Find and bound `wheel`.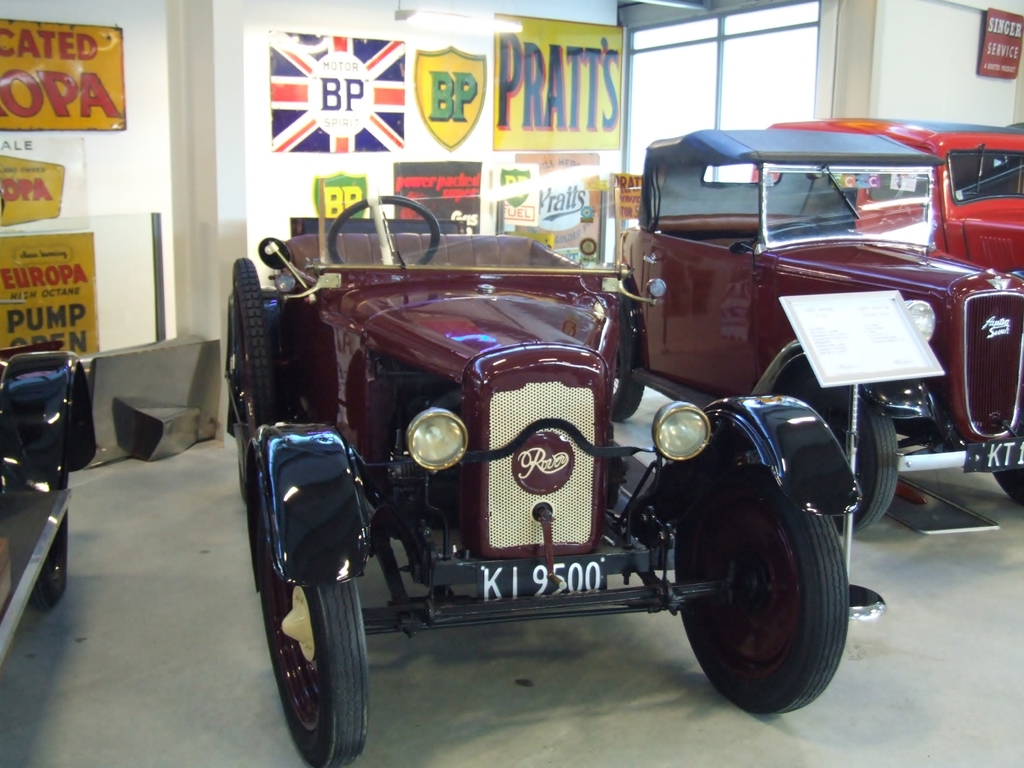
Bound: (x1=252, y1=541, x2=365, y2=753).
